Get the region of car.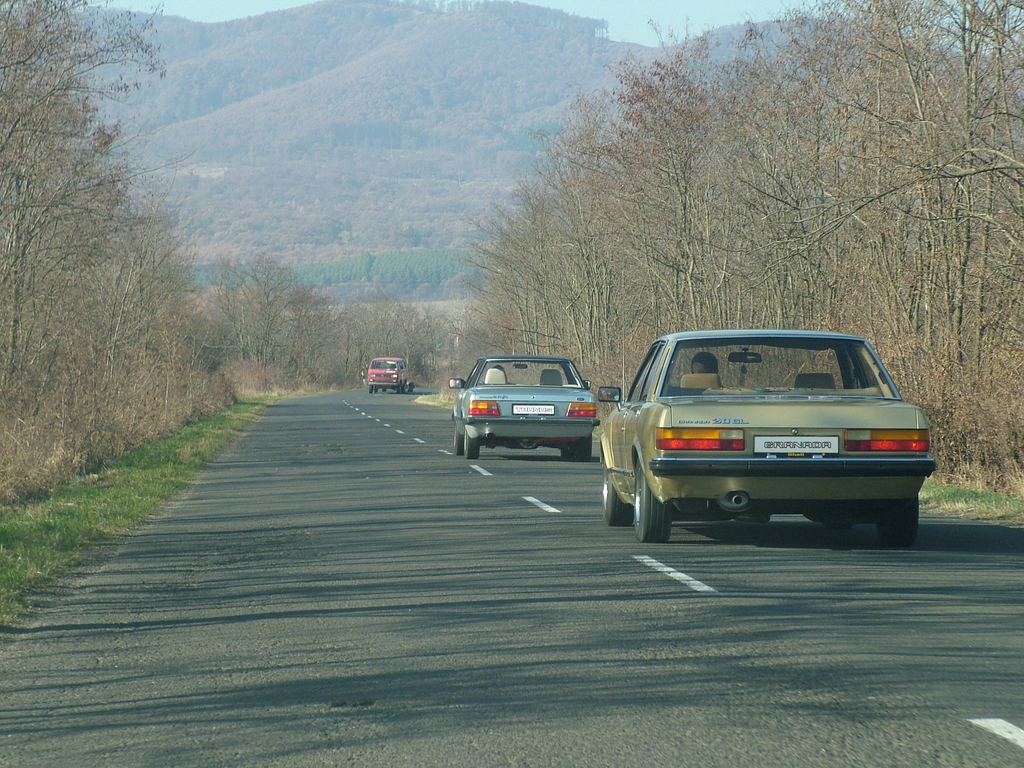
[448, 348, 605, 463].
